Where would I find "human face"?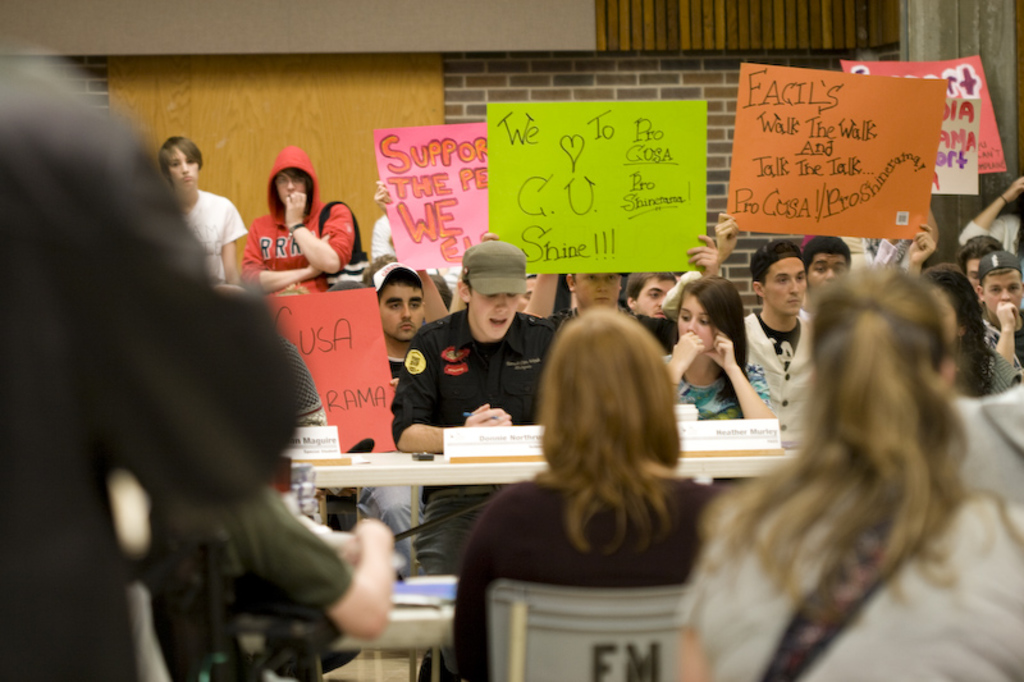
At [965,258,984,288].
